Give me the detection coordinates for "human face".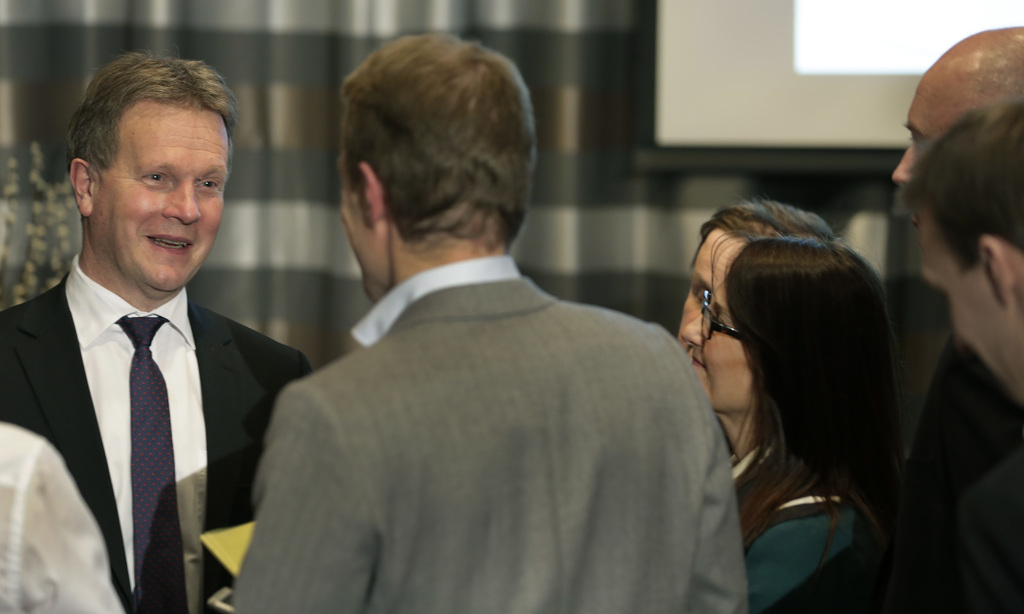
BBox(894, 33, 987, 188).
